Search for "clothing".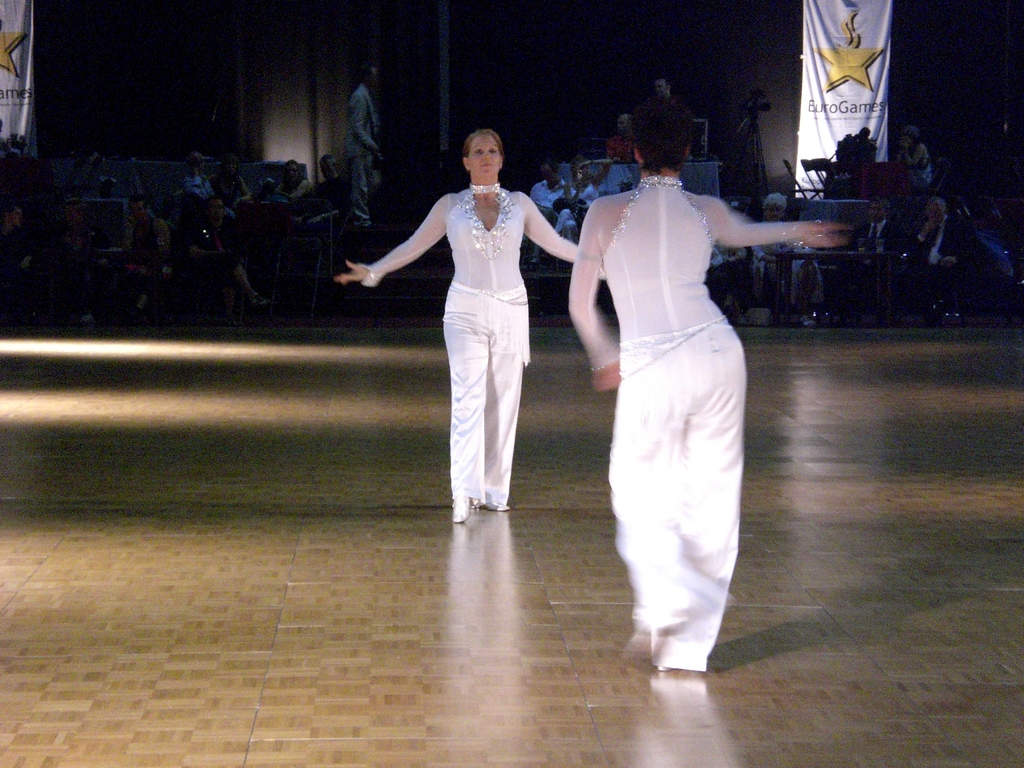
Found at box=[395, 163, 559, 487].
